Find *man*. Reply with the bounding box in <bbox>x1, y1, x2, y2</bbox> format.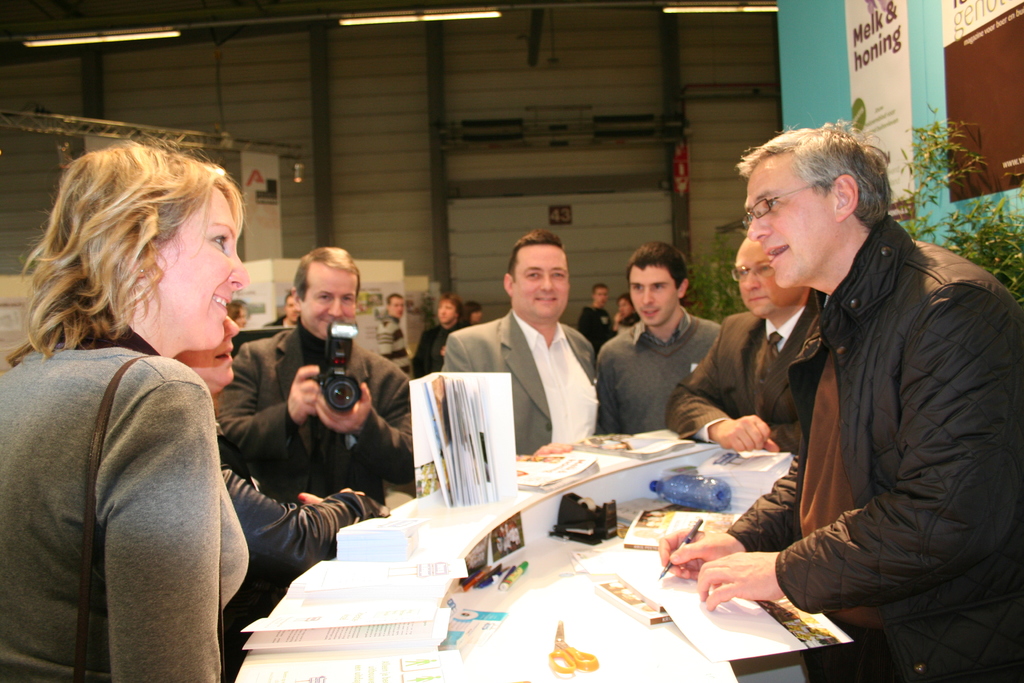
<bbox>412, 294, 468, 380</bbox>.
